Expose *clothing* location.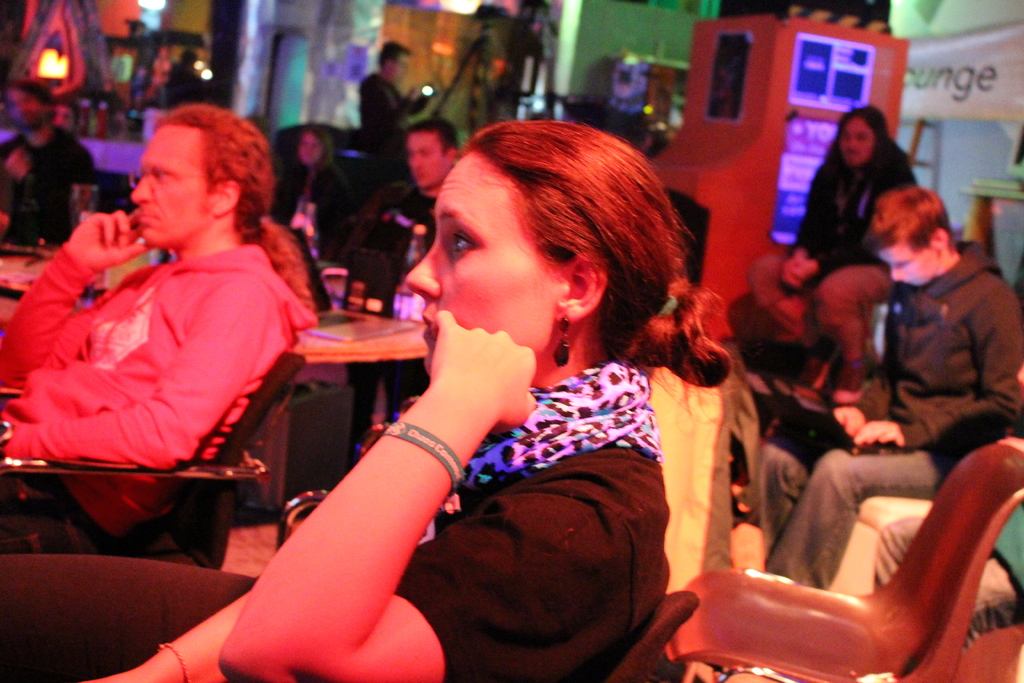
Exposed at [left=367, top=265, right=730, bottom=682].
